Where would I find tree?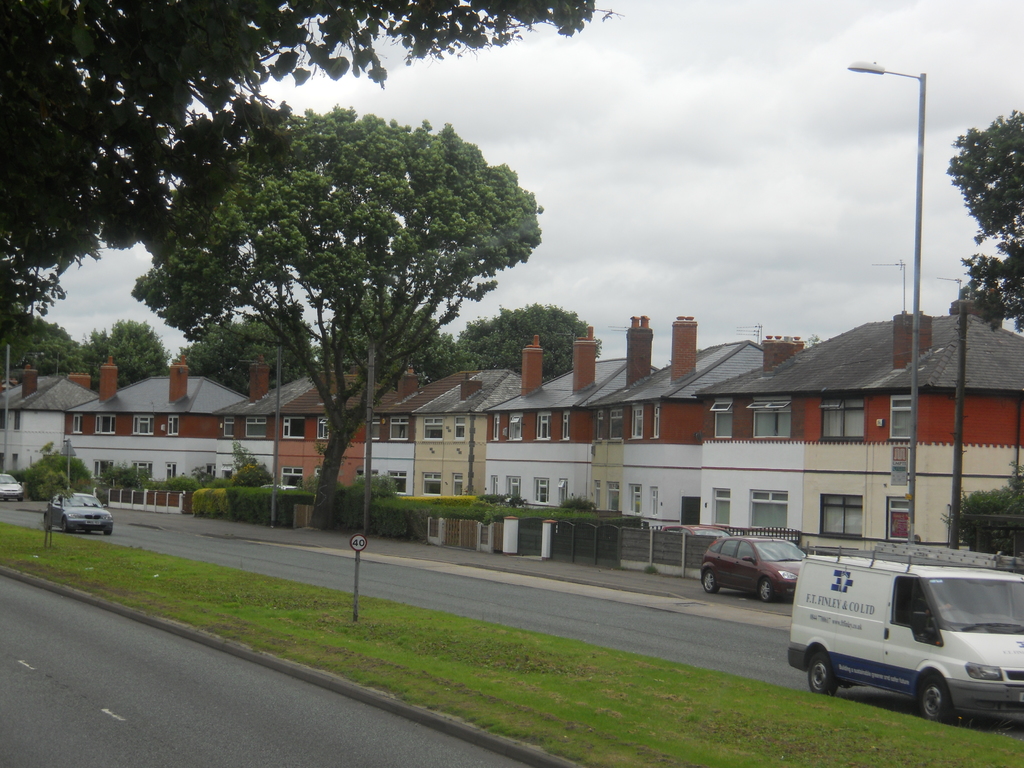
At x1=175, y1=309, x2=318, y2=399.
